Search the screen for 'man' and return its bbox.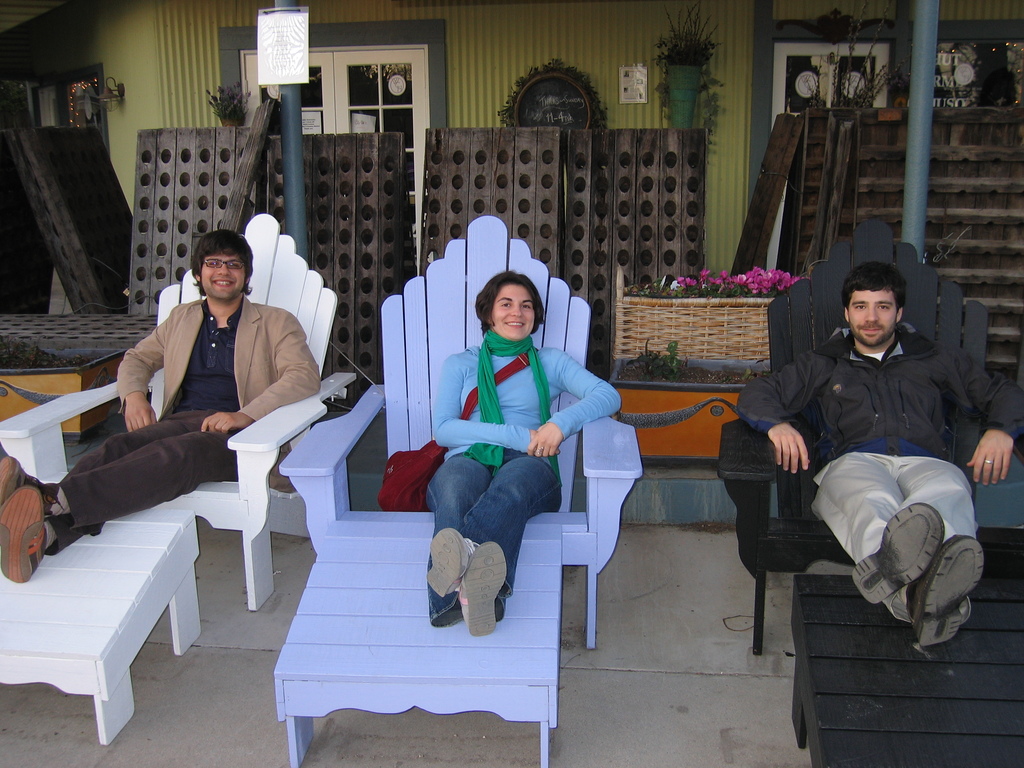
Found: <box>739,259,1023,651</box>.
